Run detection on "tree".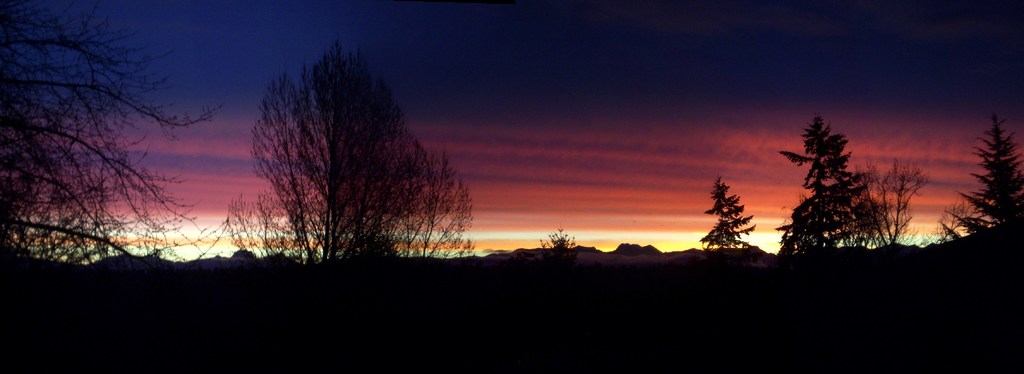
Result: 220/30/479/281.
